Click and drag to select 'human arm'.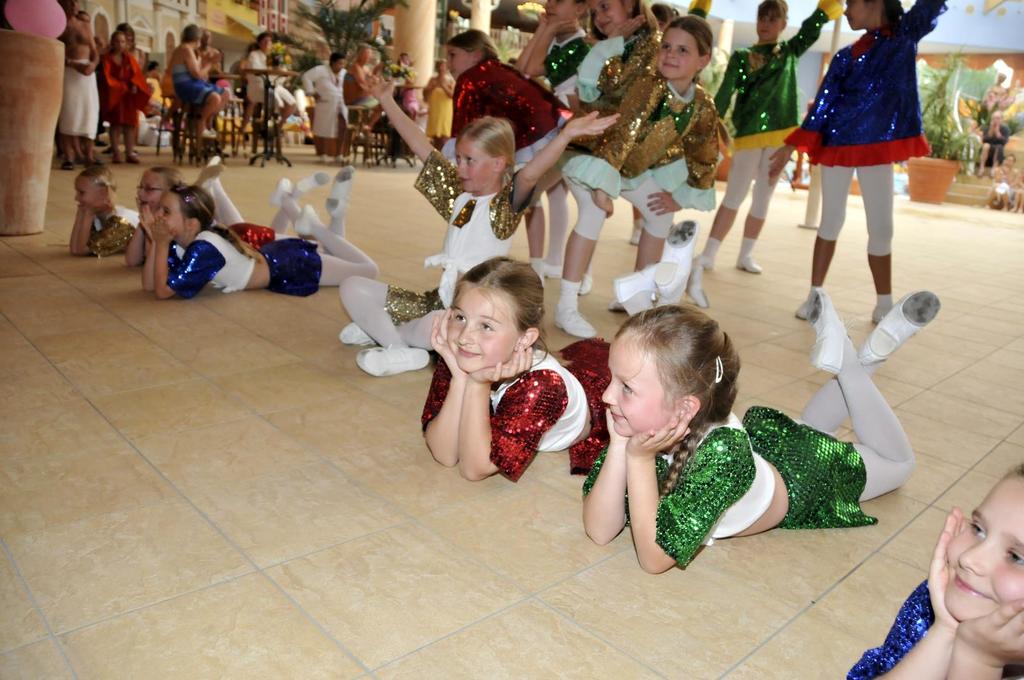
Selection: pyautogui.locateOnScreen(782, 0, 853, 65).
